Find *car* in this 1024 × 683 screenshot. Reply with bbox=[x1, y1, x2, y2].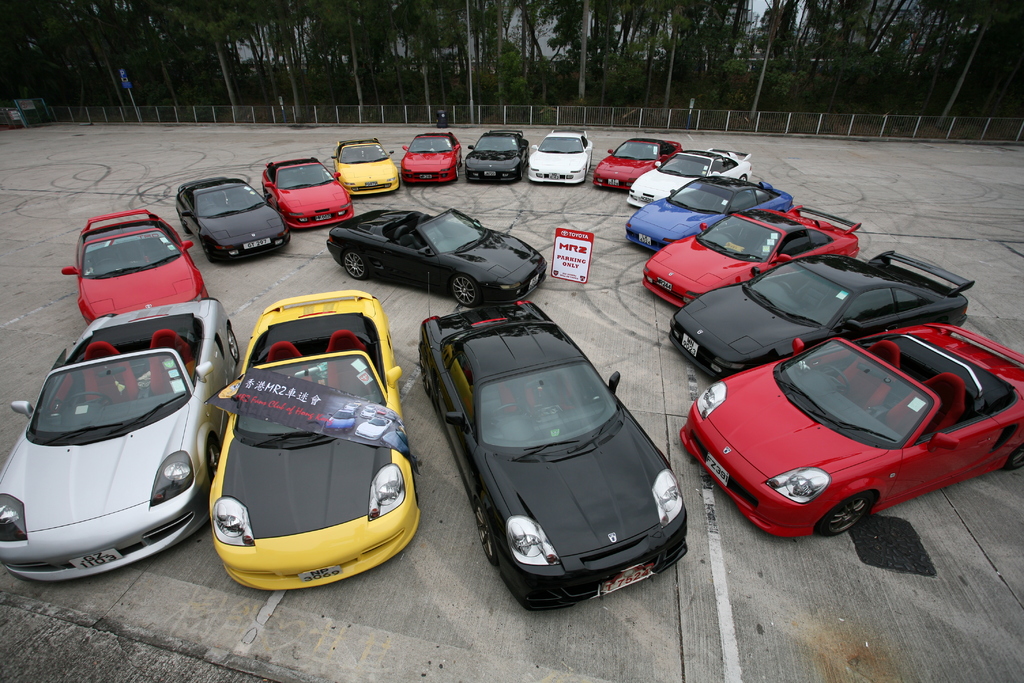
bbox=[623, 144, 751, 207].
